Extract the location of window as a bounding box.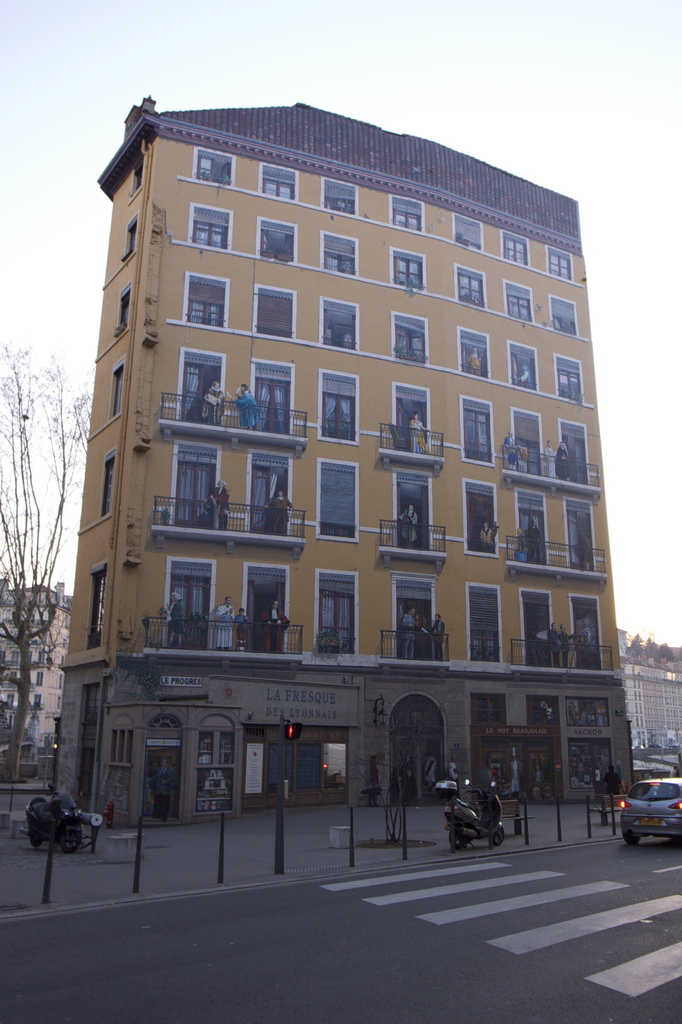
crop(390, 317, 425, 364).
